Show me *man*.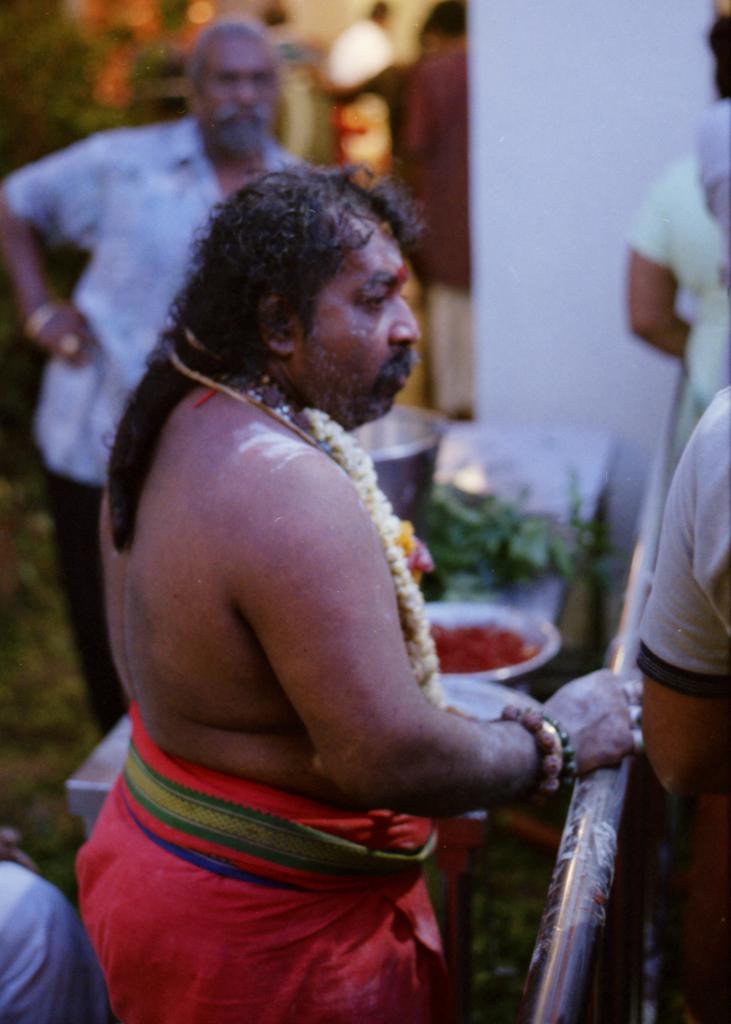
*man* is here: [0, 15, 298, 748].
